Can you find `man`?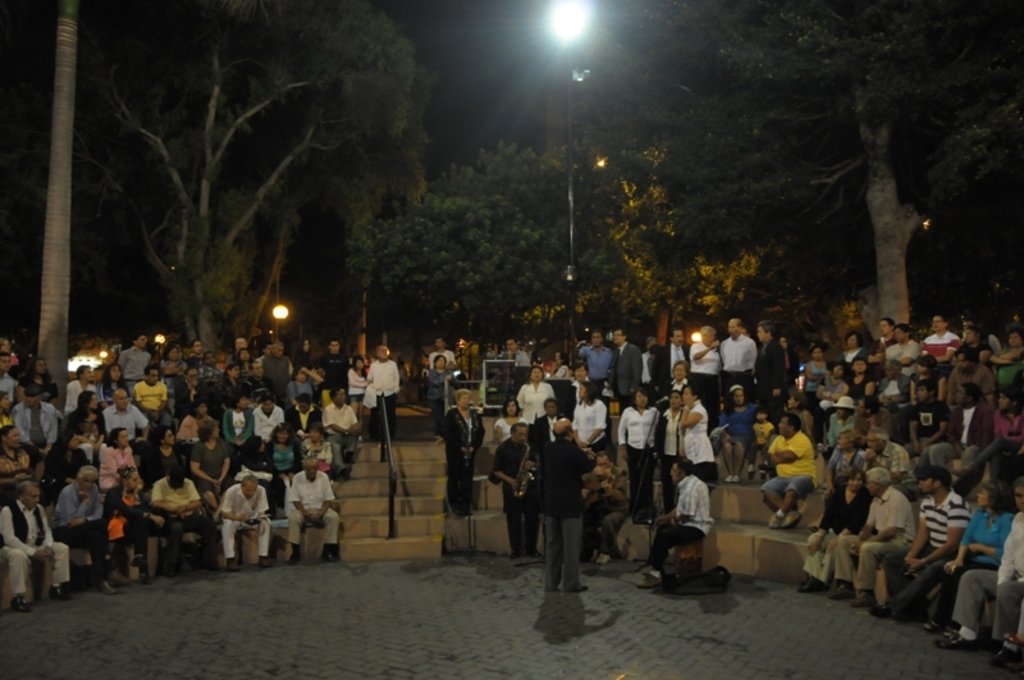
Yes, bounding box: region(219, 475, 273, 566).
